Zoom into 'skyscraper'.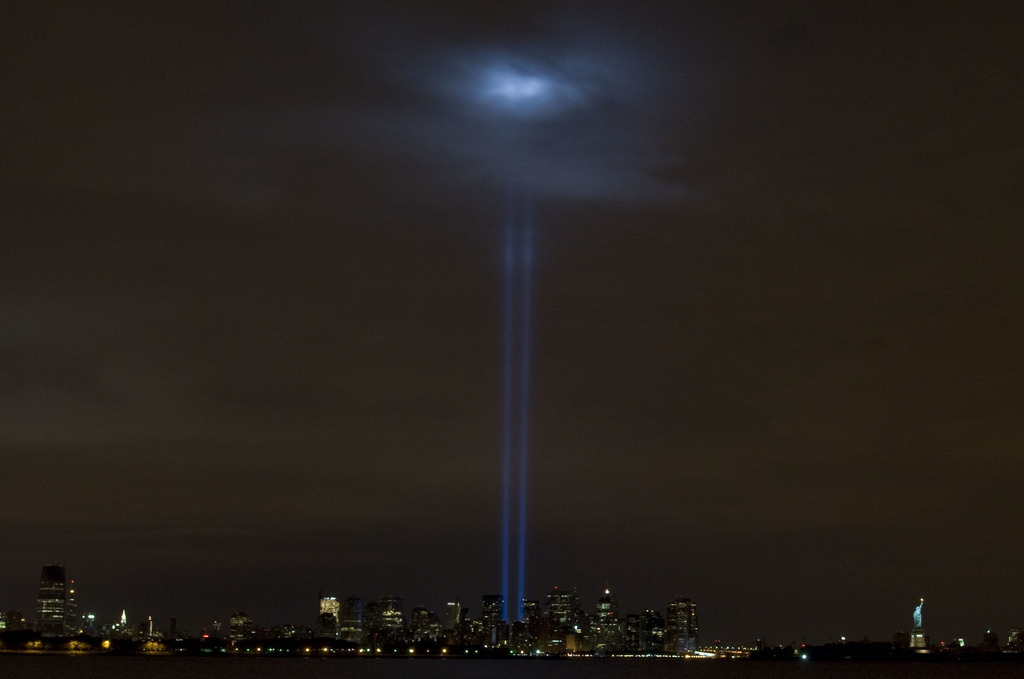
Zoom target: 666:590:702:655.
